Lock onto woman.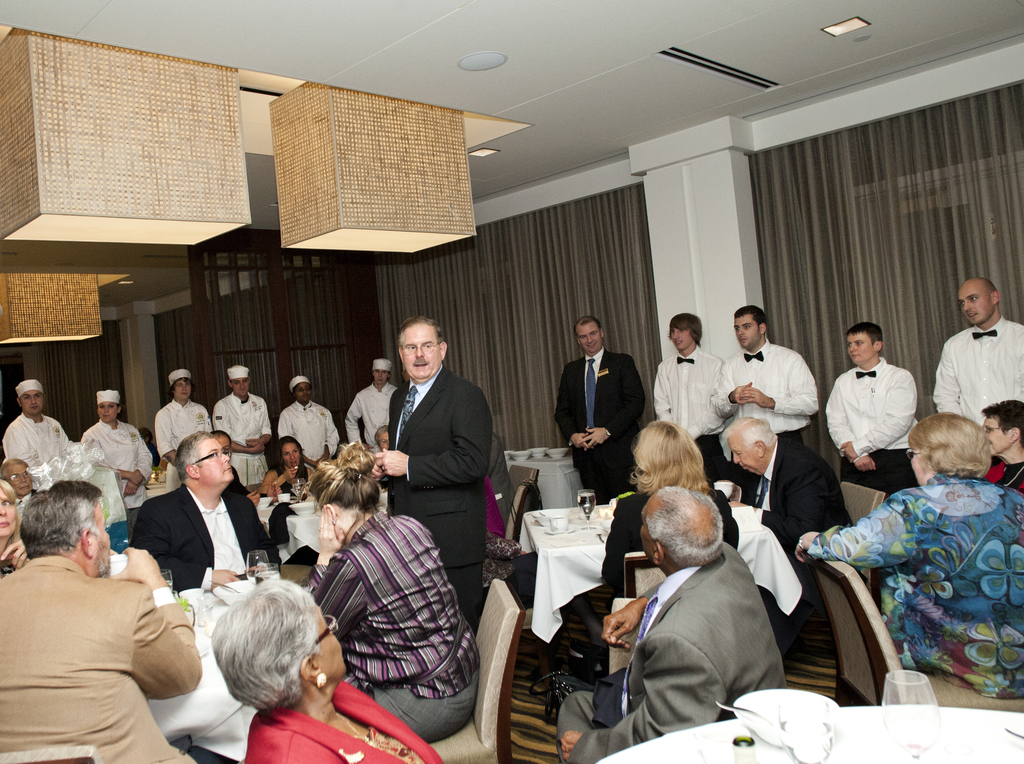
Locked: box=[209, 429, 262, 504].
